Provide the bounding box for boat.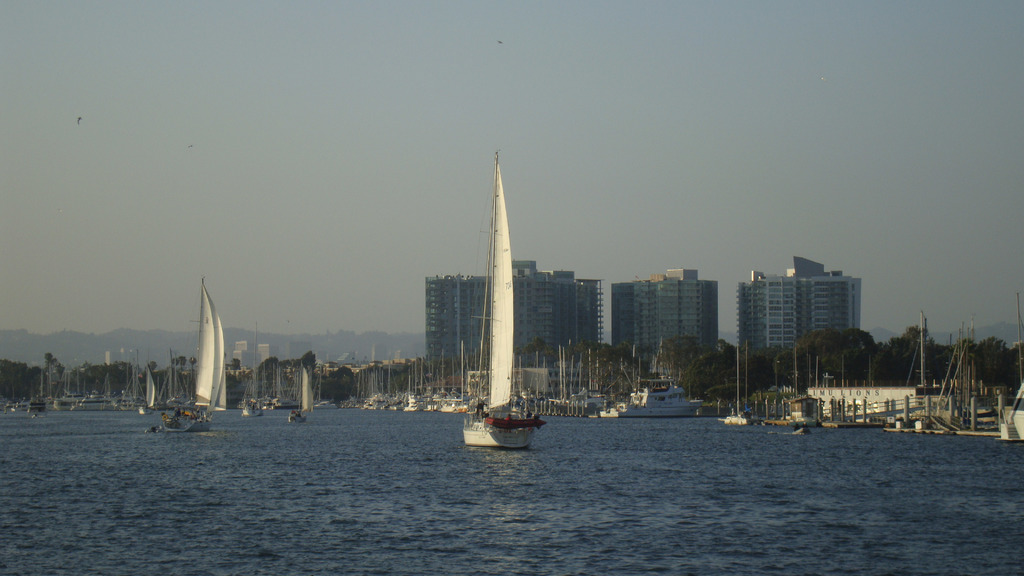
(424, 147, 559, 456).
